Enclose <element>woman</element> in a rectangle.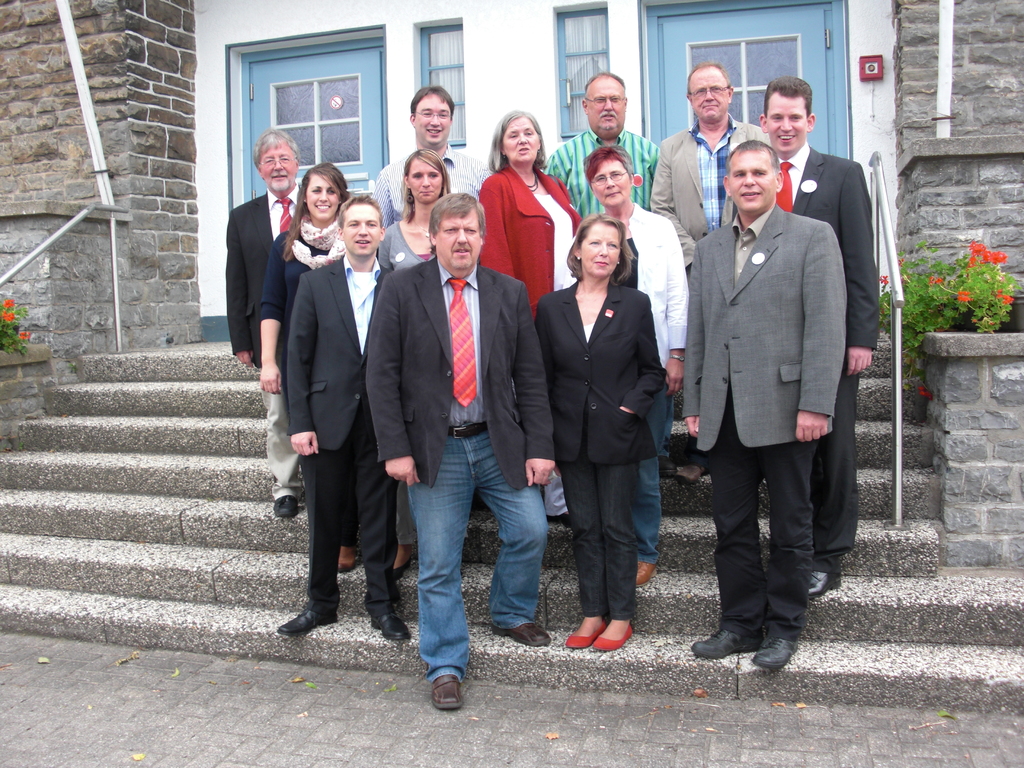
rect(477, 106, 584, 435).
